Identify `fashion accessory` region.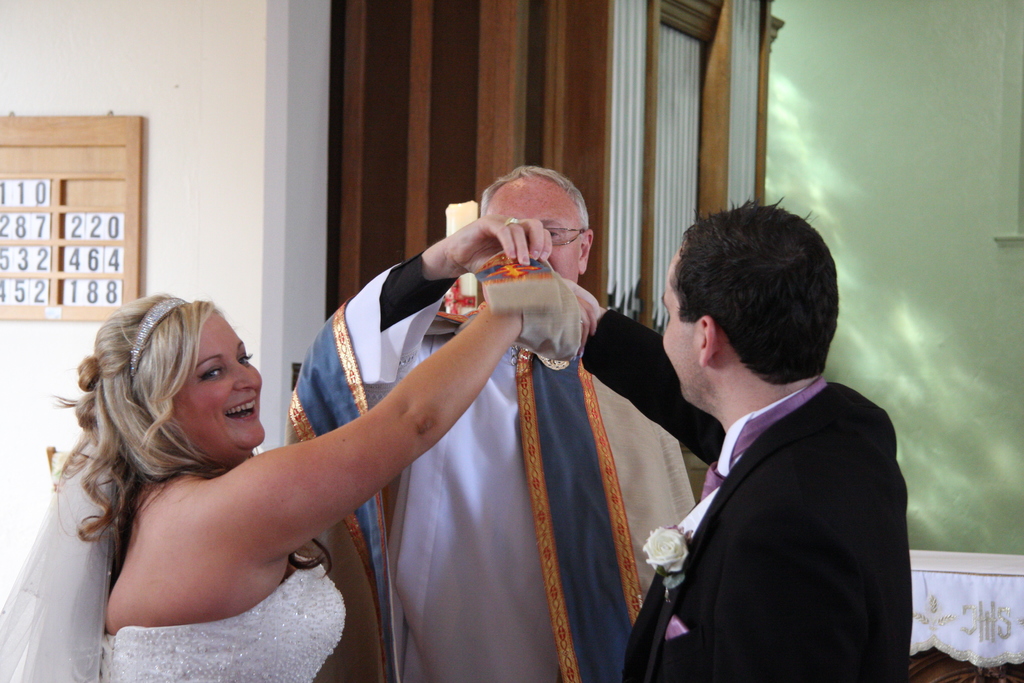
Region: box=[701, 378, 824, 502].
